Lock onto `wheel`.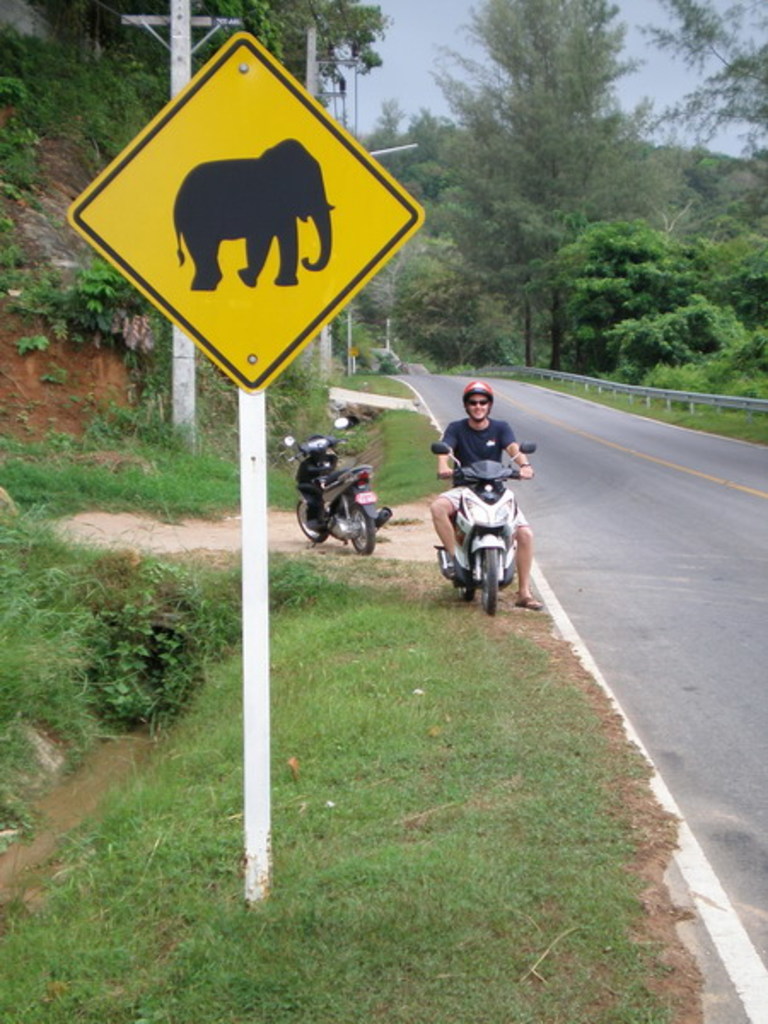
Locked: 478:539:497:616.
